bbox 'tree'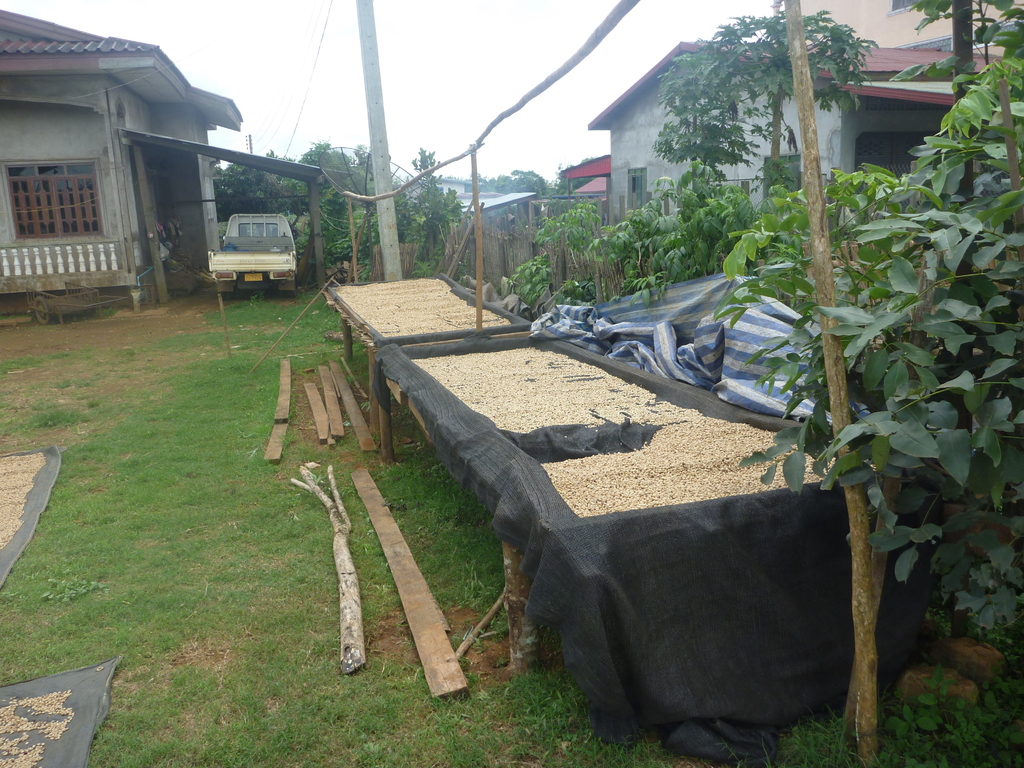
l=705, t=3, r=877, b=176
